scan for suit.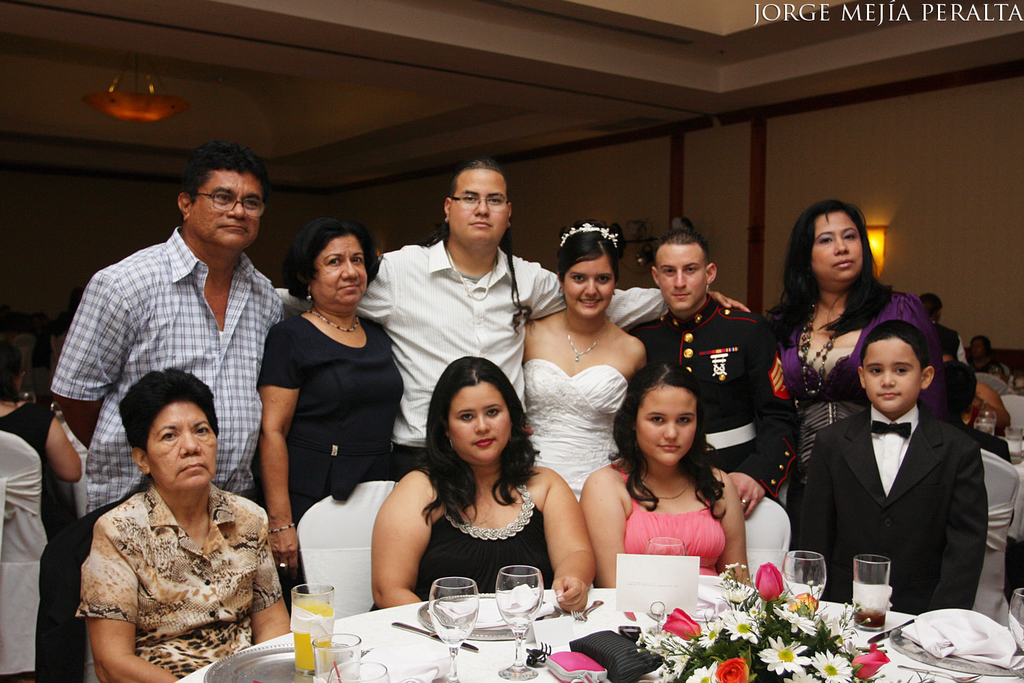
Scan result: <bbox>794, 344, 1007, 626</bbox>.
